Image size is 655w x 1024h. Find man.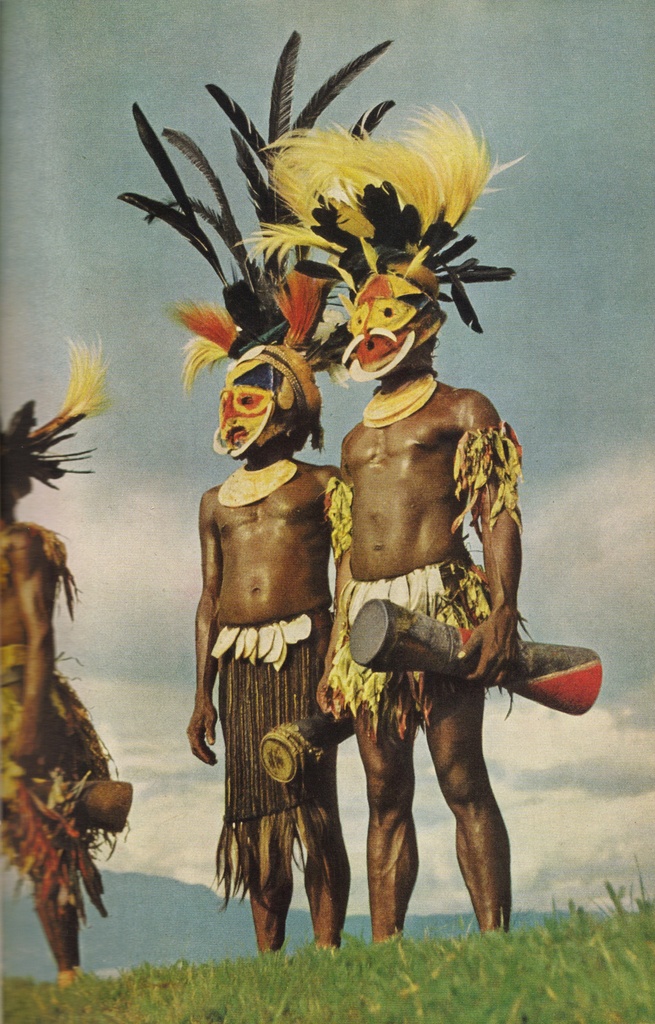
{"x1": 0, "y1": 442, "x2": 86, "y2": 985}.
